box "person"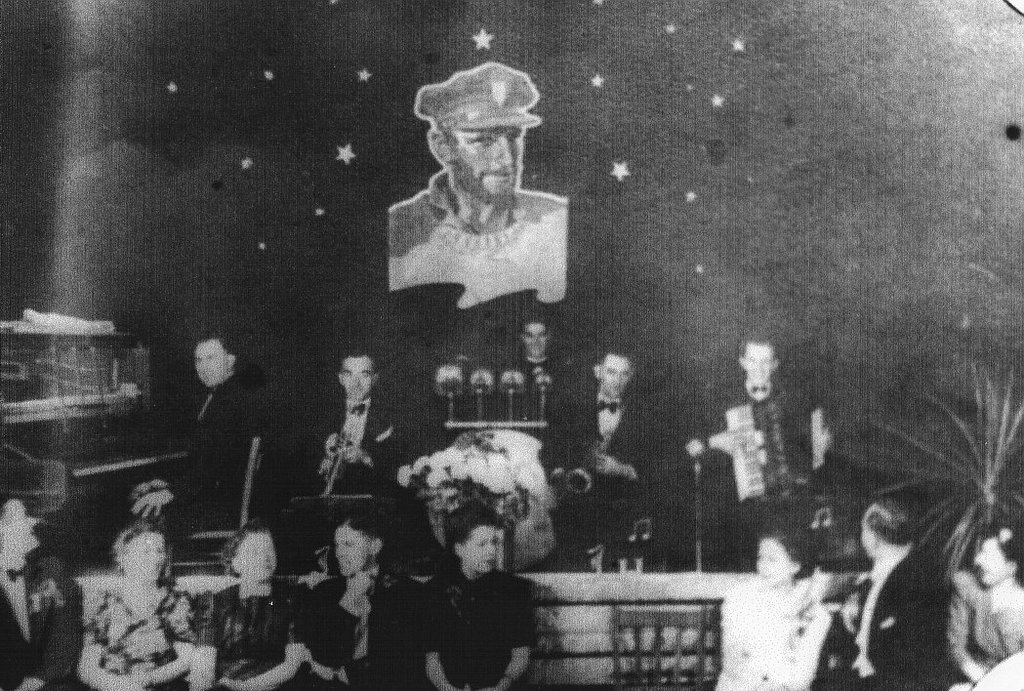
bbox=[288, 349, 420, 508]
